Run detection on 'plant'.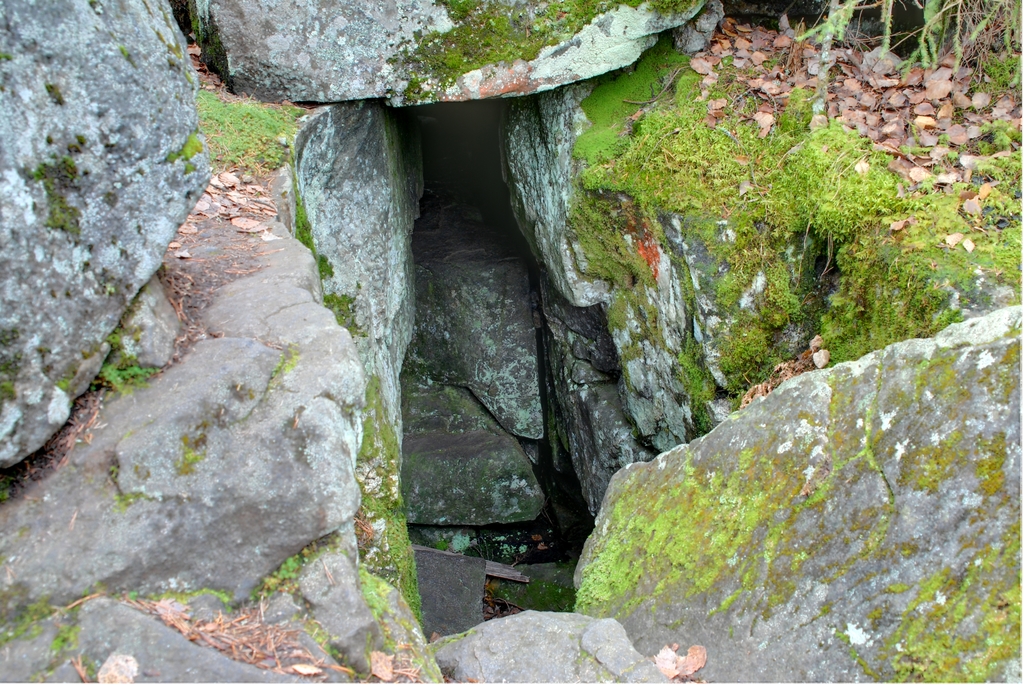
Result: box(432, 462, 541, 523).
